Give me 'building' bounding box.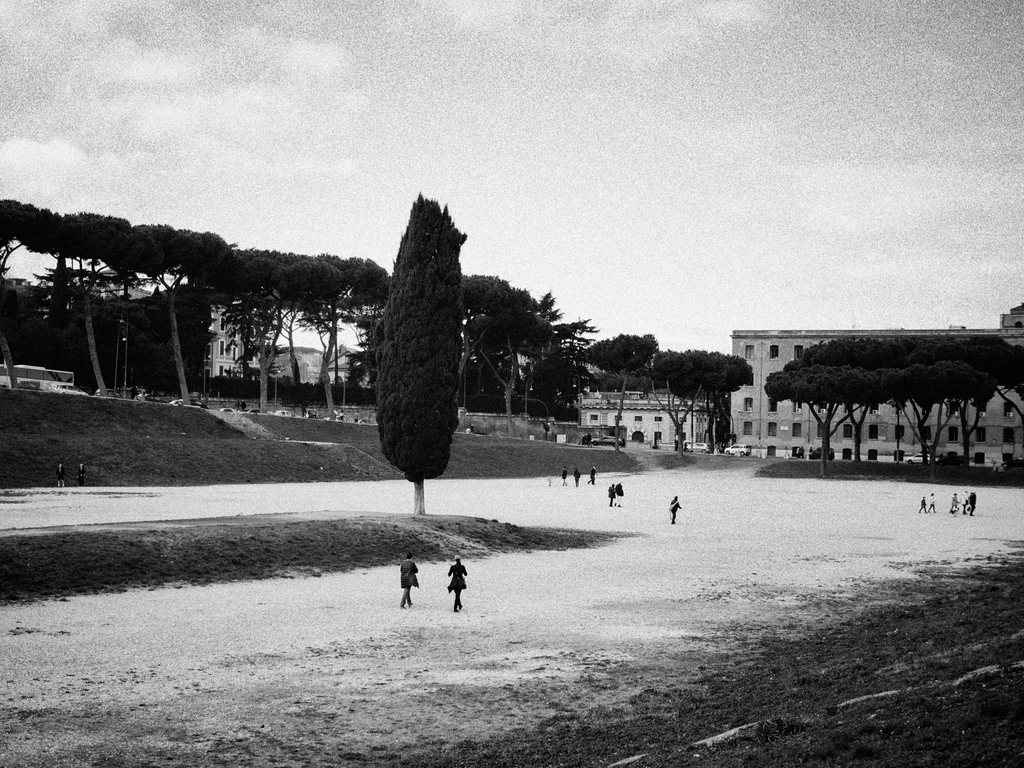
box(575, 390, 711, 452).
